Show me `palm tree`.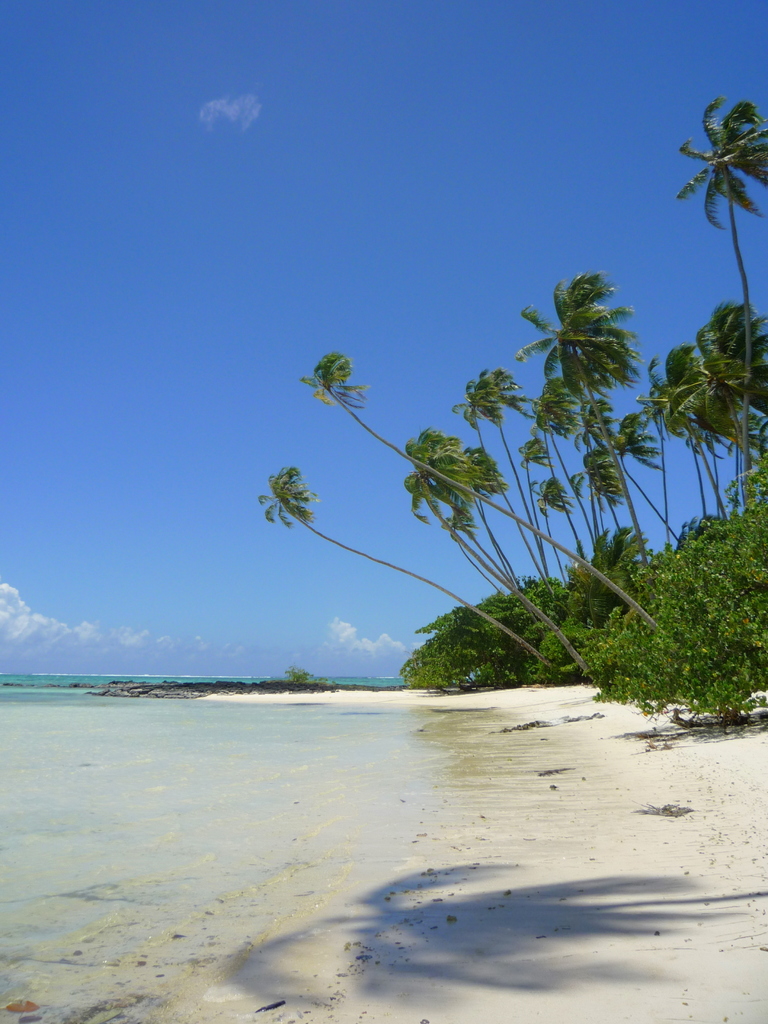
`palm tree` is here: (682,95,767,500).
